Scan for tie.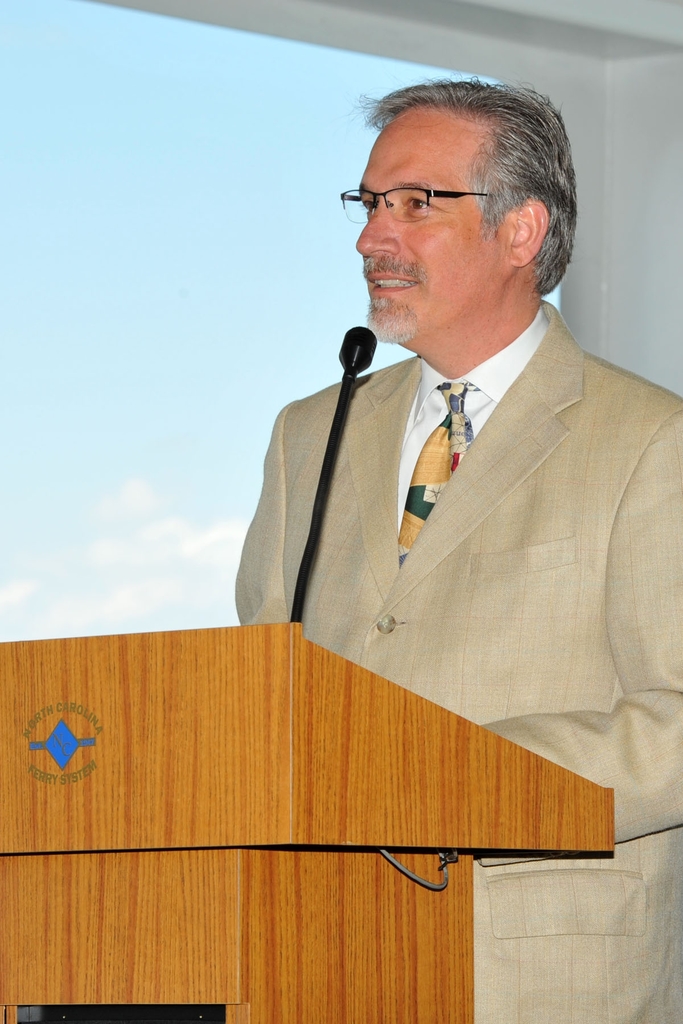
Scan result: bbox=[397, 376, 473, 562].
